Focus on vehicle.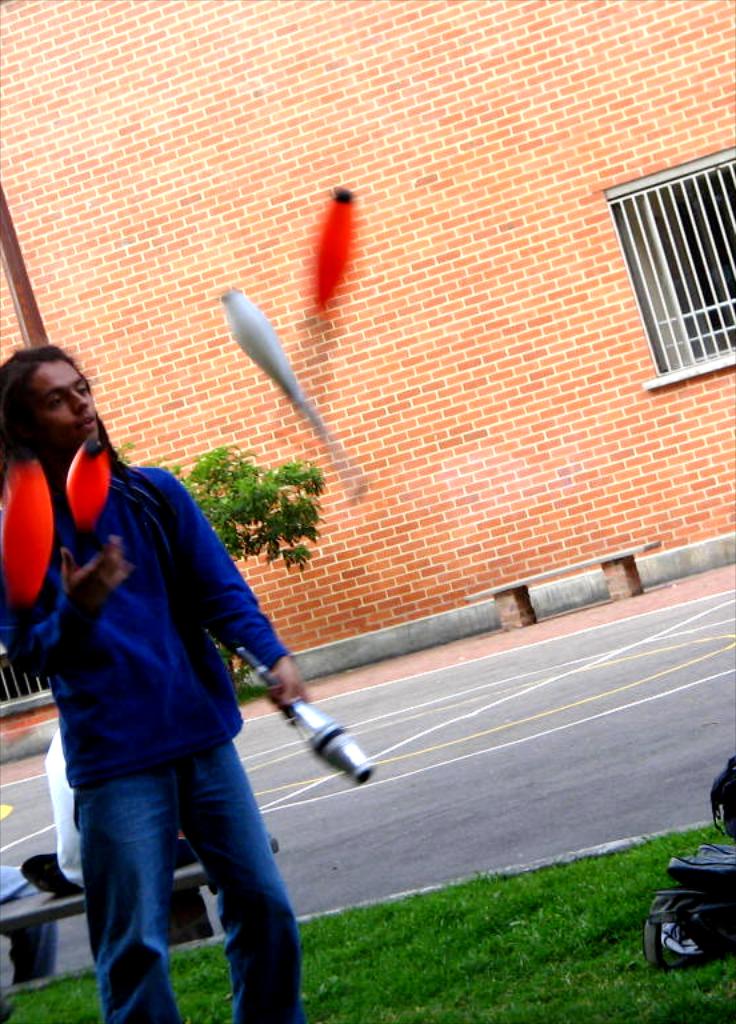
Focused at 649, 743, 735, 968.
